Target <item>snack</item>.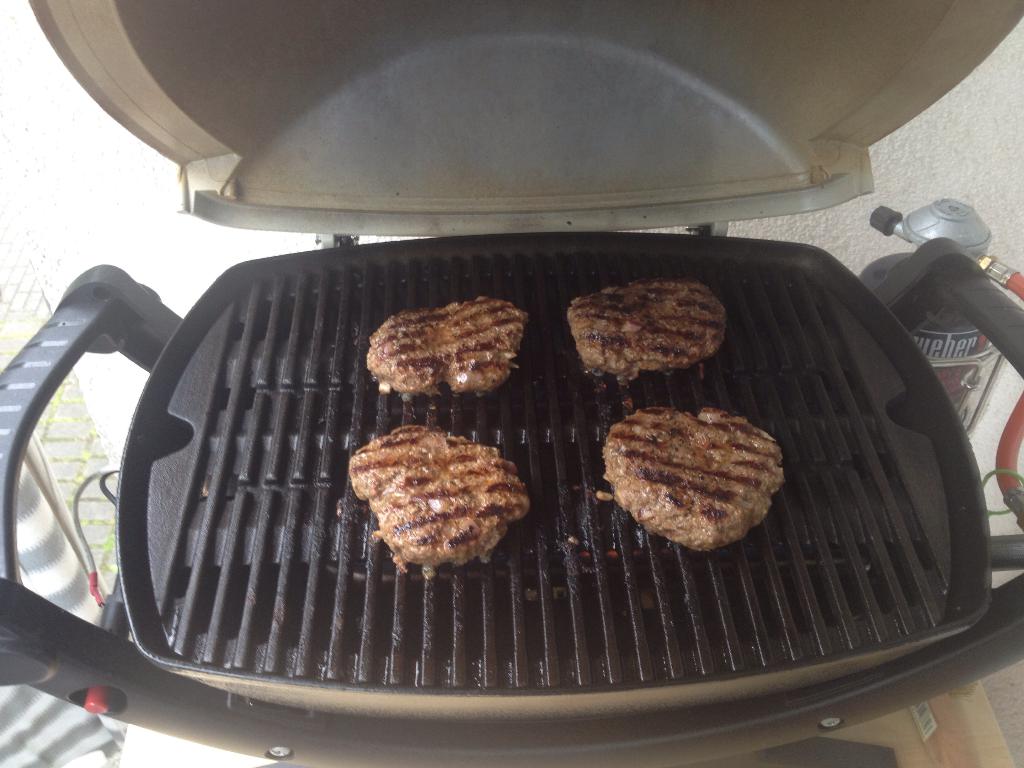
Target region: box(332, 428, 520, 582).
